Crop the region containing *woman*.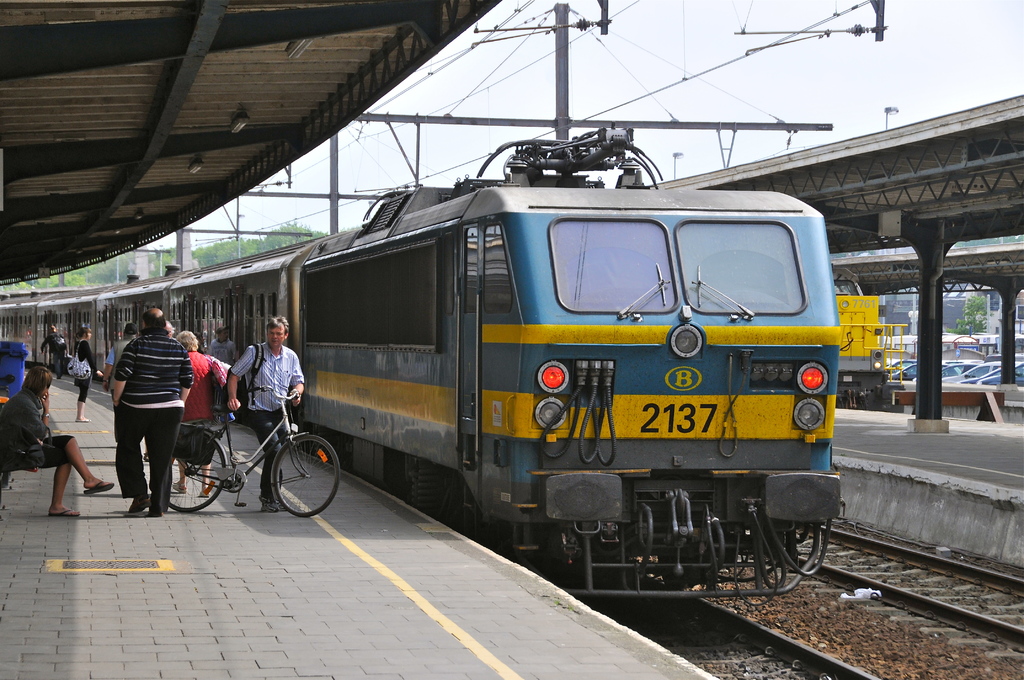
Crop region: detection(0, 364, 114, 517).
